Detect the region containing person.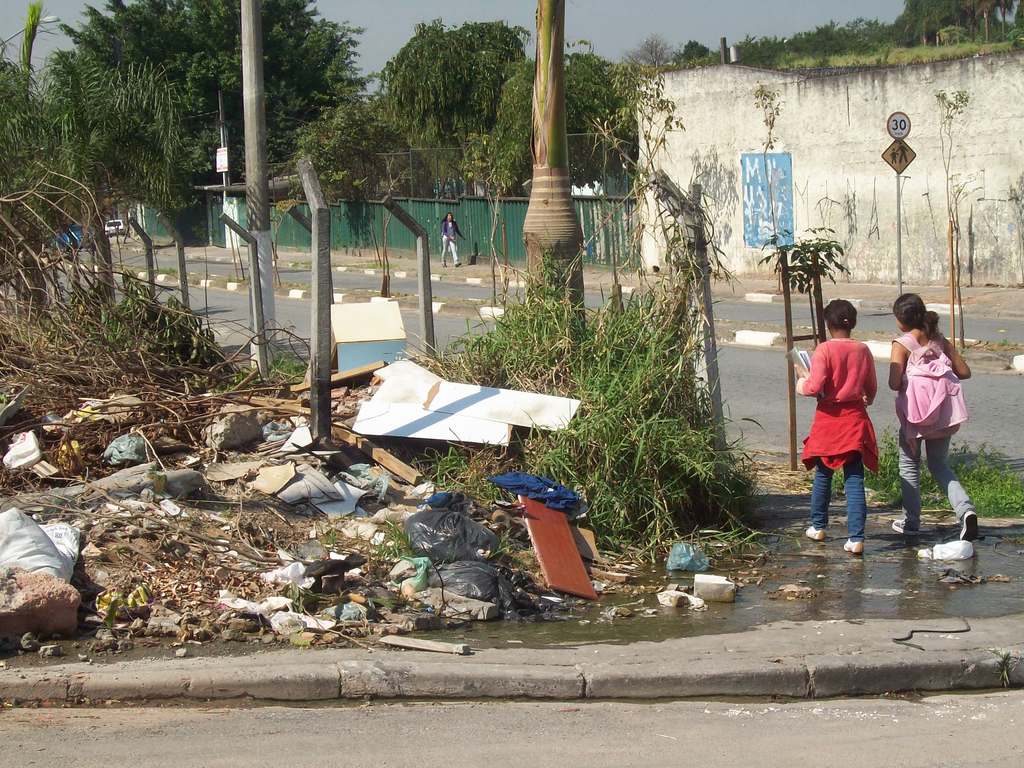
bbox=[438, 206, 470, 264].
